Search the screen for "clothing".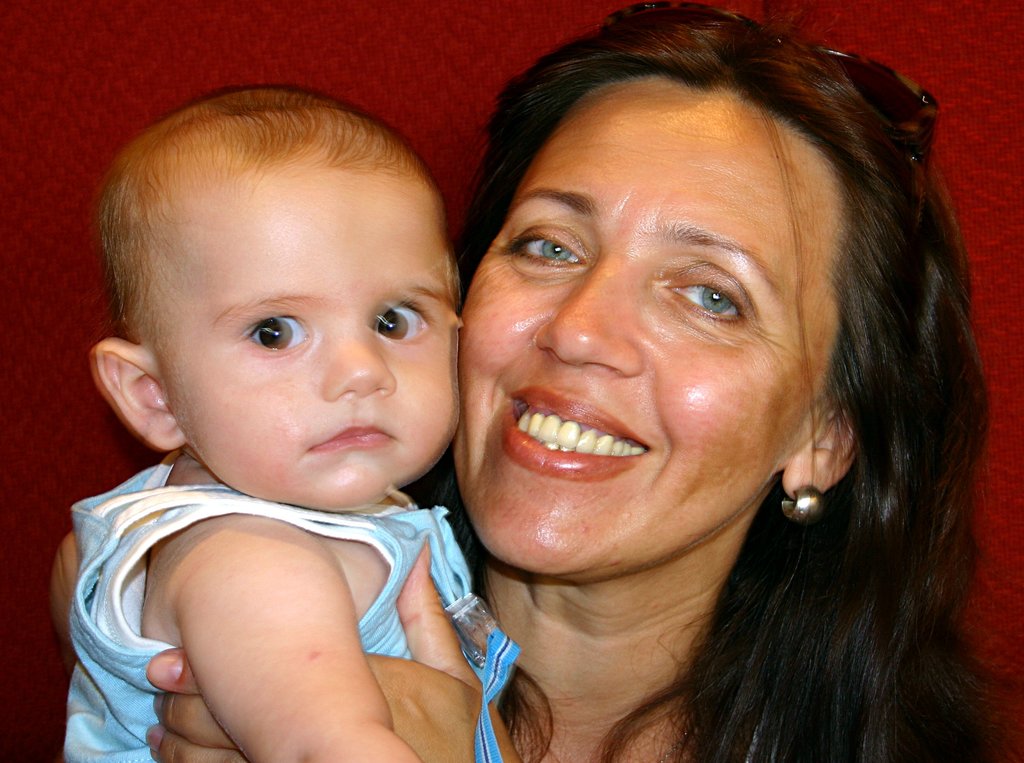
Found at 72/420/524/736.
